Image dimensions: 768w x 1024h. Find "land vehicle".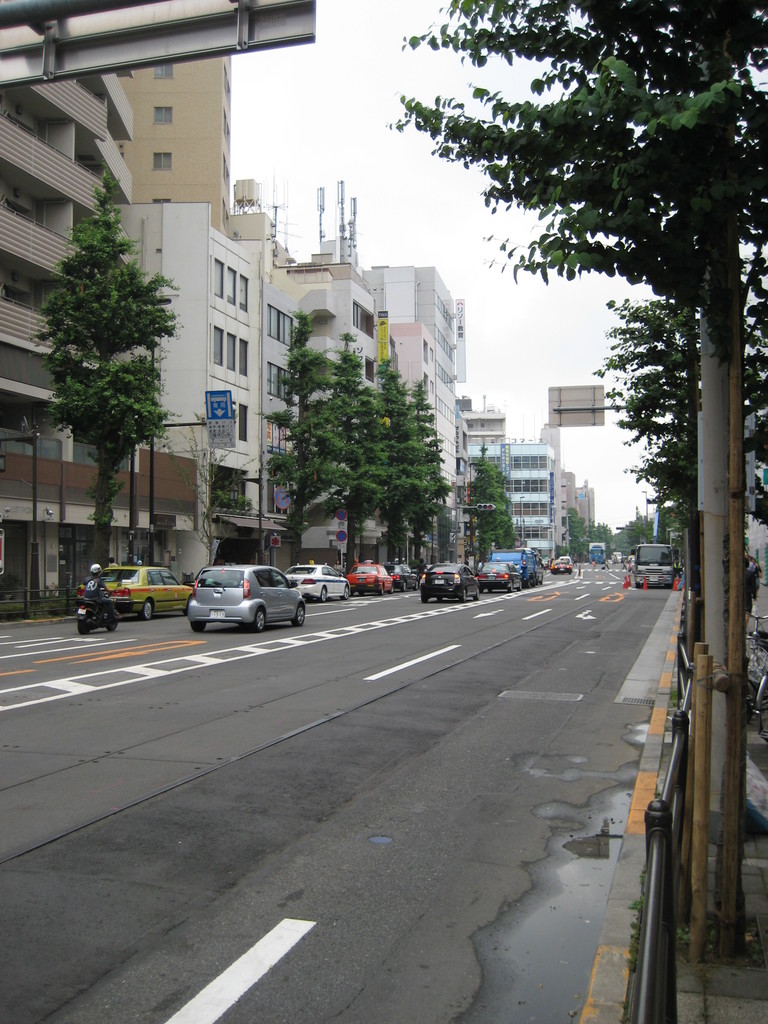
box=[181, 554, 317, 625].
